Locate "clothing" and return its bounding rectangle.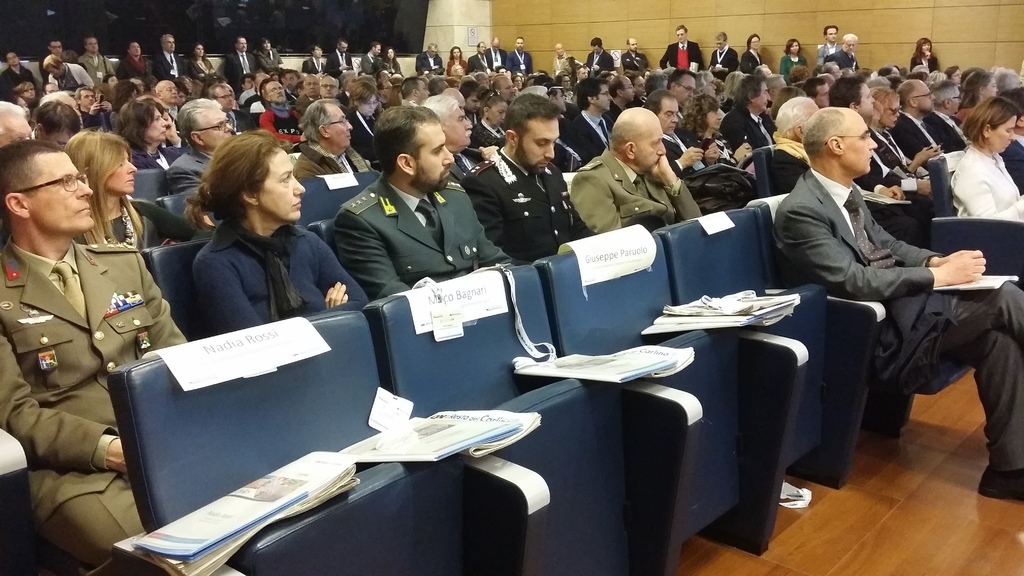
pyautogui.locateOnScreen(556, 49, 578, 90).
